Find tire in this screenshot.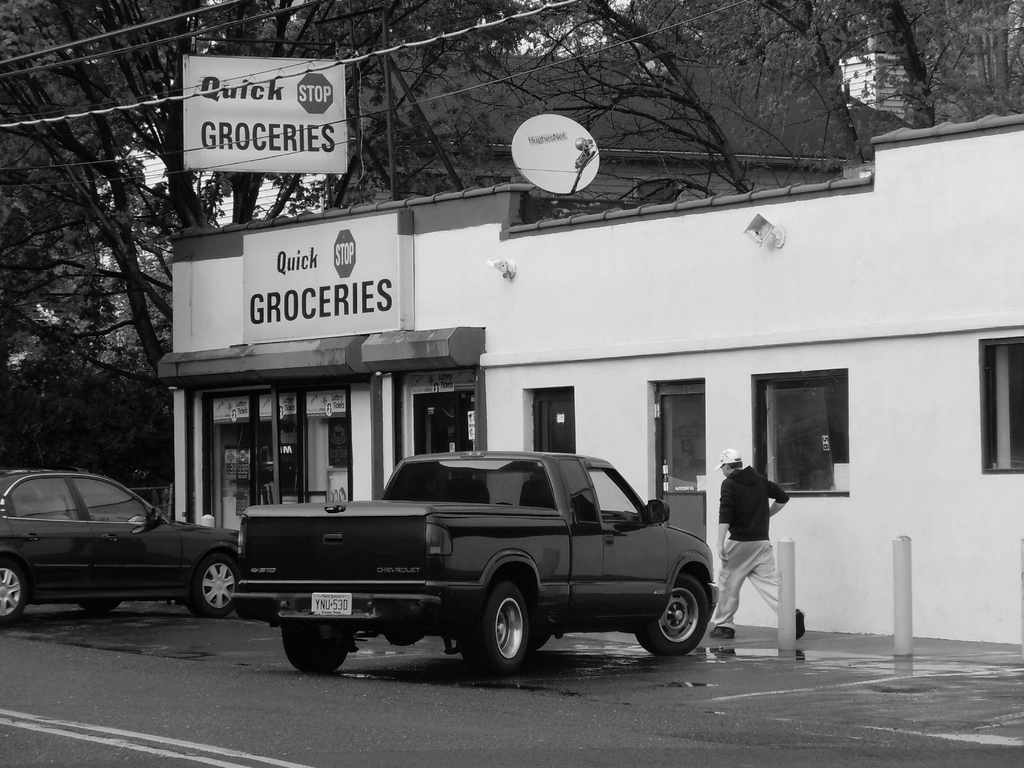
The bounding box for tire is x1=462 y1=586 x2=545 y2=682.
